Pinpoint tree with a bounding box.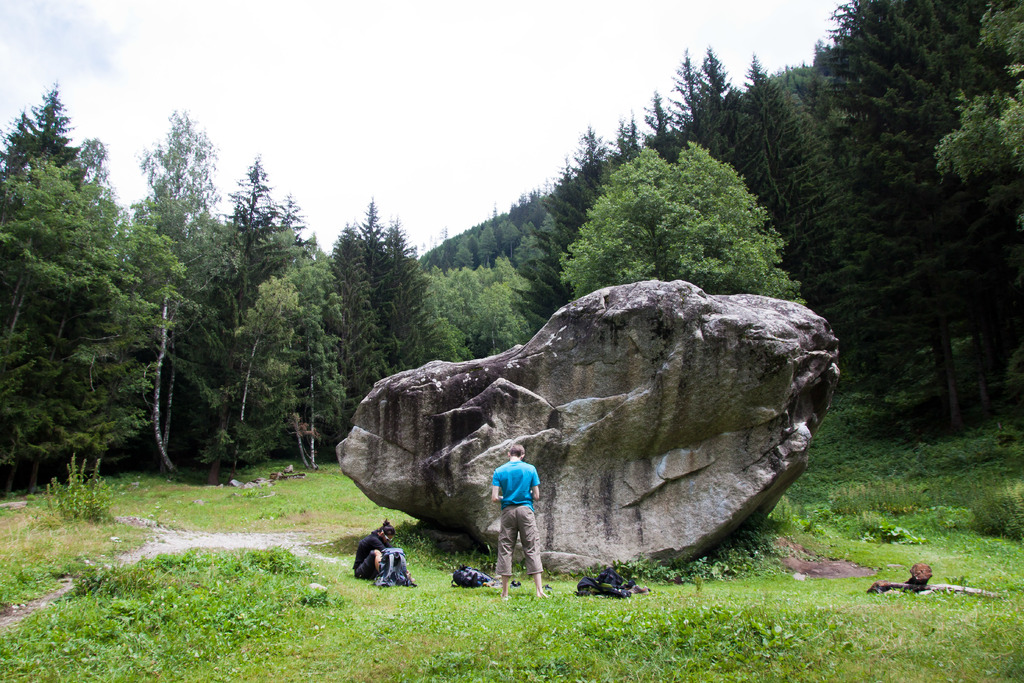
(423,255,467,368).
